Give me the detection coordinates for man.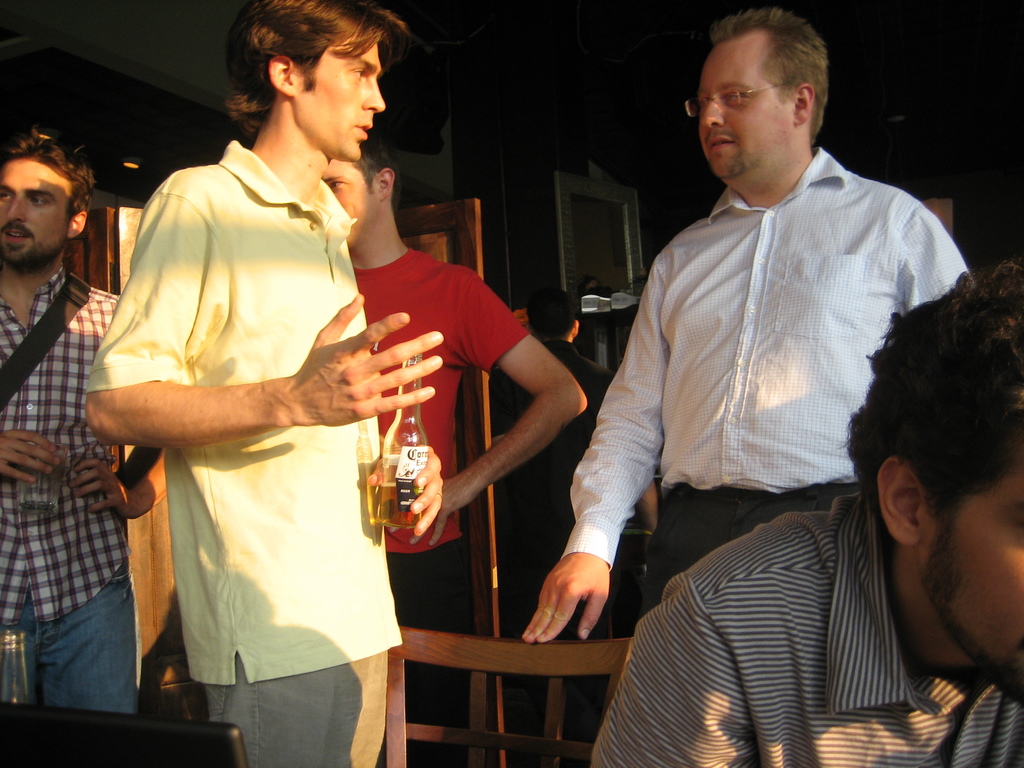
<bbox>488, 294, 660, 767</bbox>.
